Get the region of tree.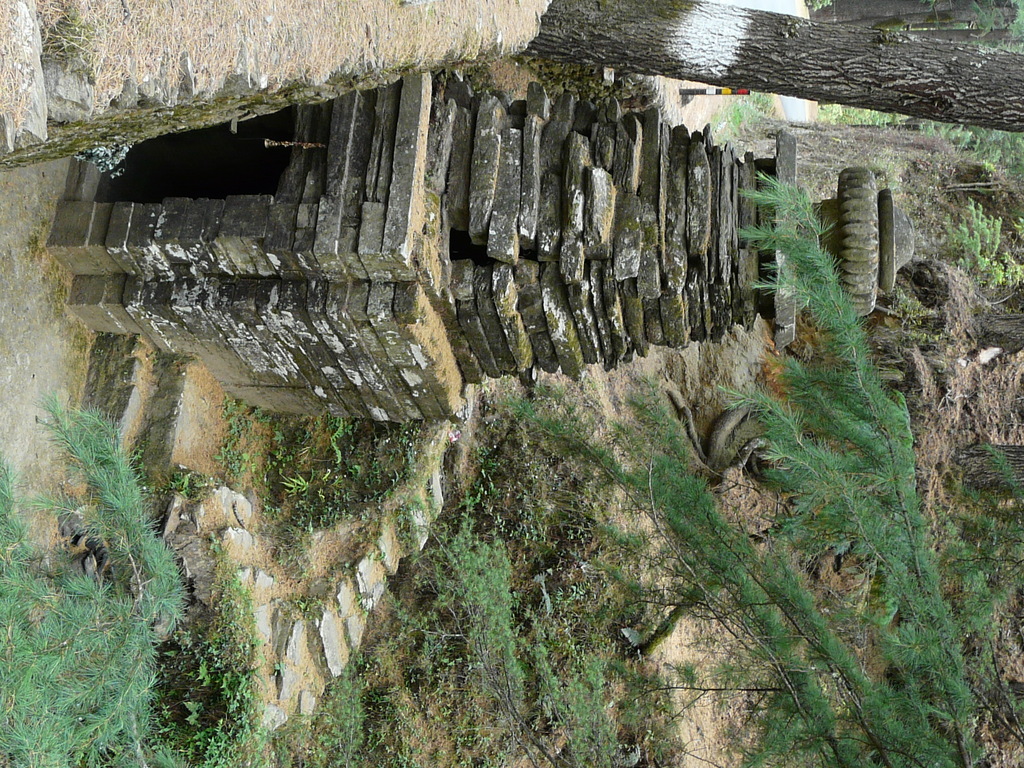
(left=516, top=2, right=1021, bottom=767).
